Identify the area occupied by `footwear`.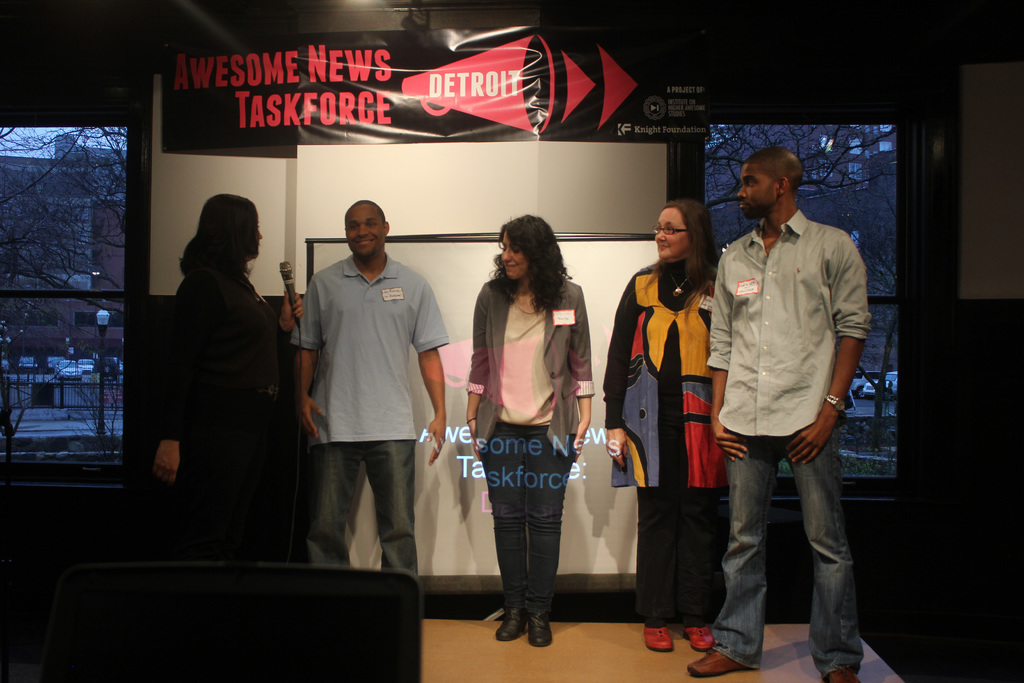
Area: Rect(527, 609, 557, 649).
